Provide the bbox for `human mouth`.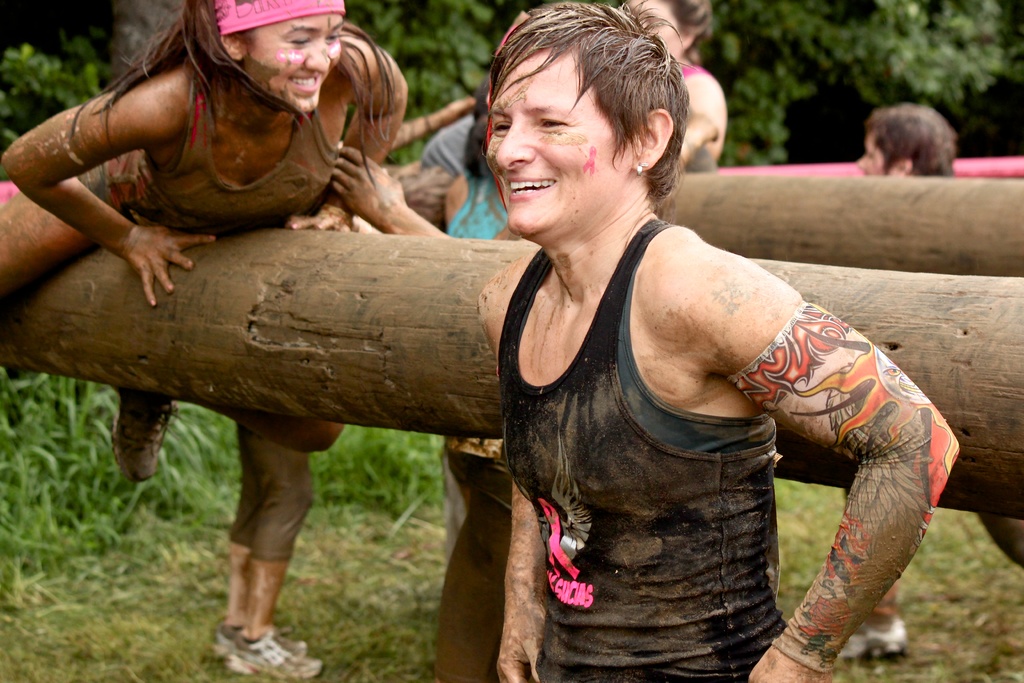
(287,73,323,95).
